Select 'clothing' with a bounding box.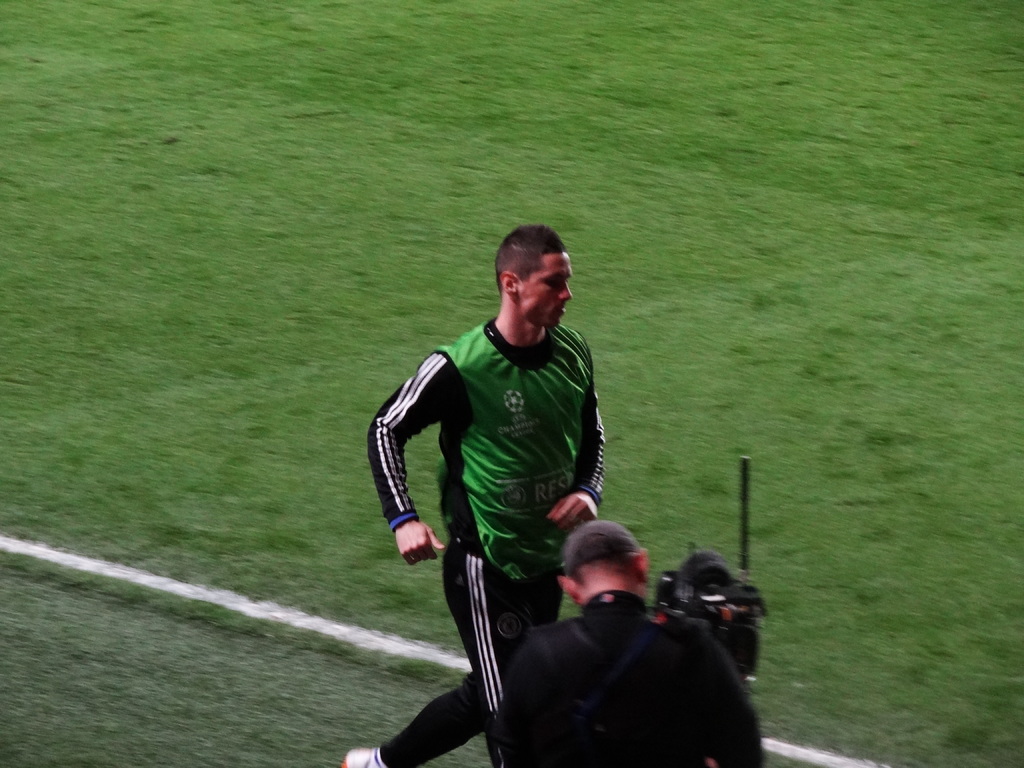
488/606/760/765.
